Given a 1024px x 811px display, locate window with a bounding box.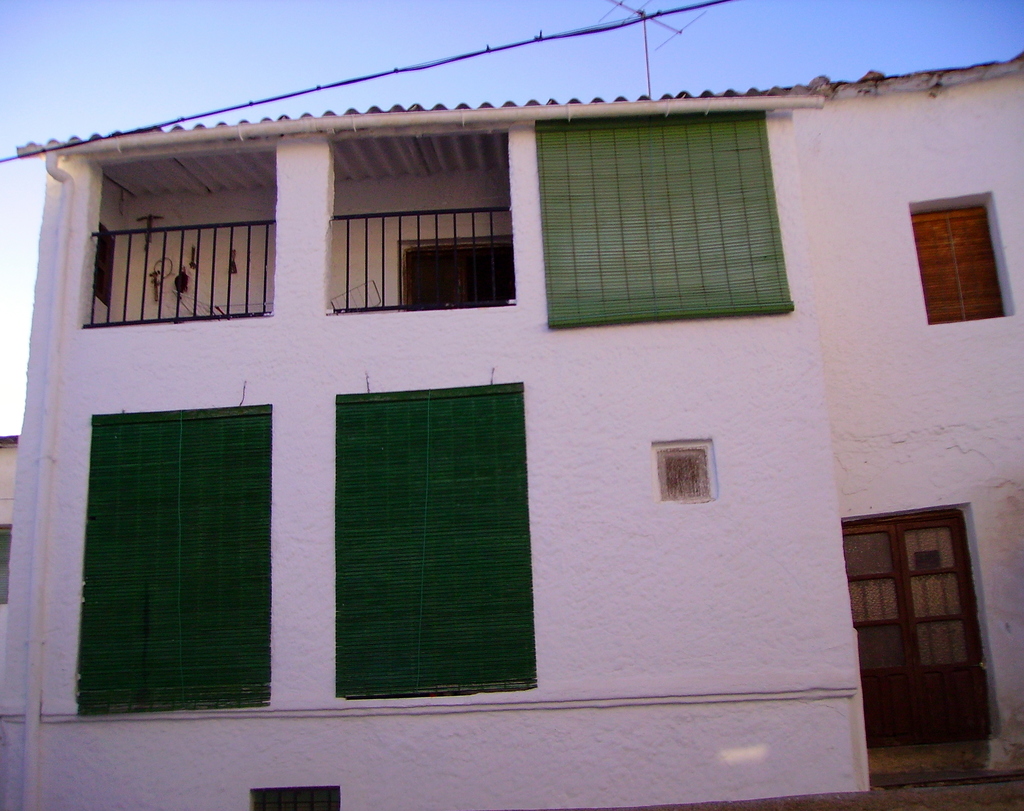
Located: x1=910, y1=200, x2=1009, y2=325.
